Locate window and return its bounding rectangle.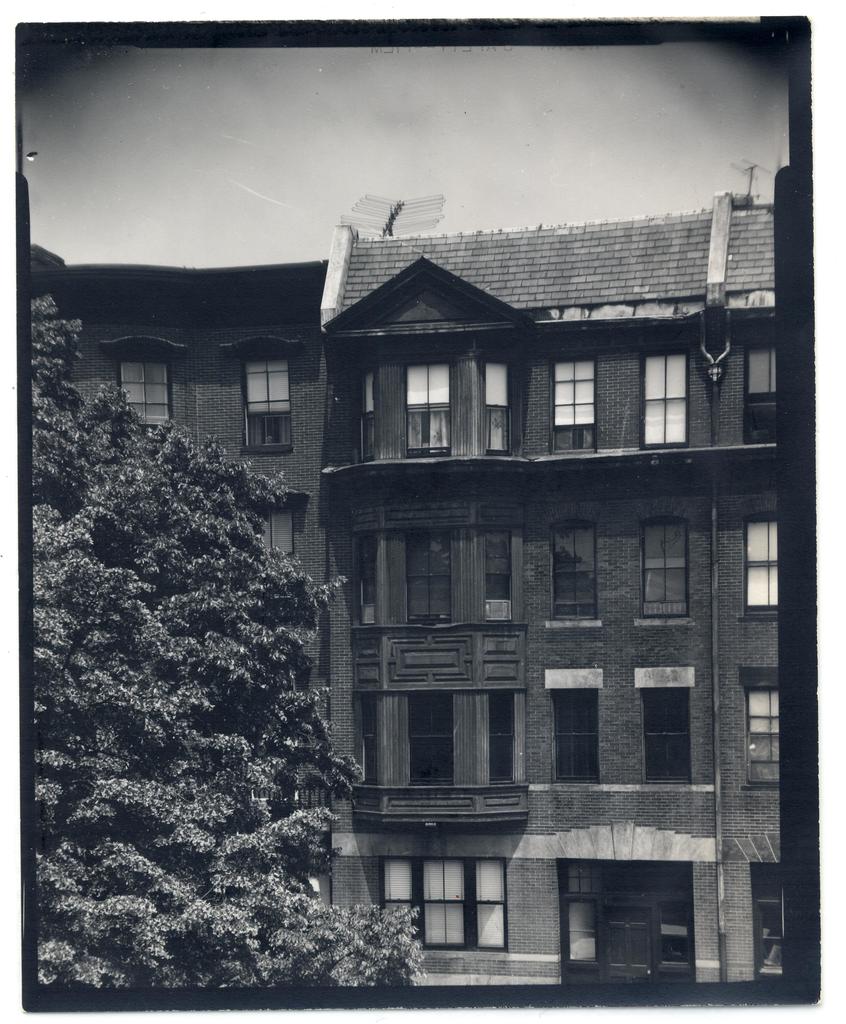
locate(111, 359, 169, 428).
